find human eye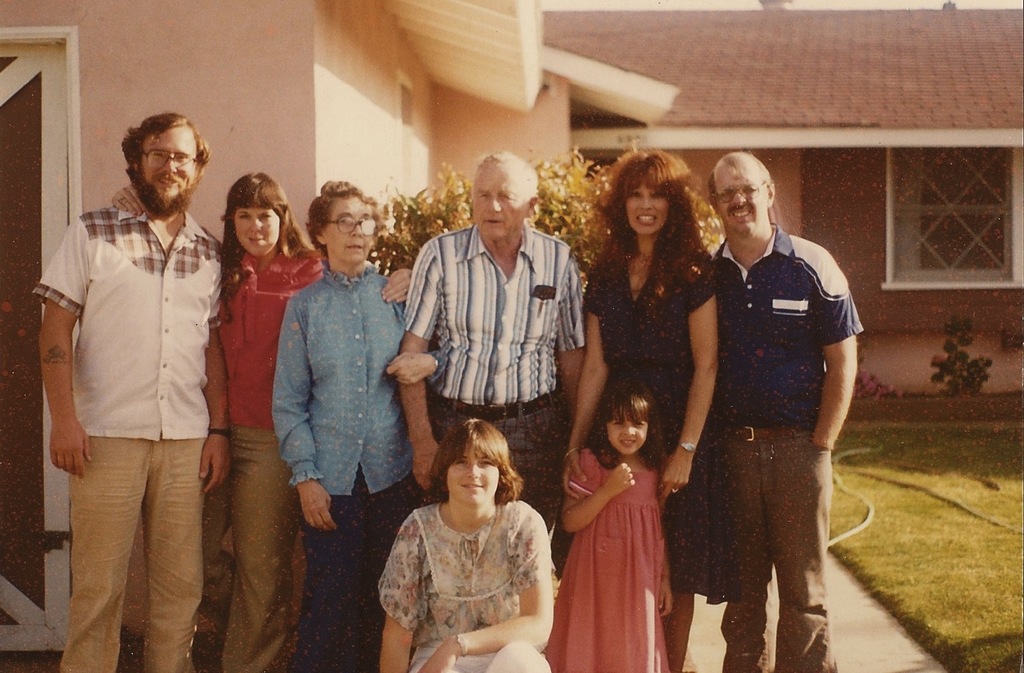
x1=723, y1=189, x2=733, y2=201
